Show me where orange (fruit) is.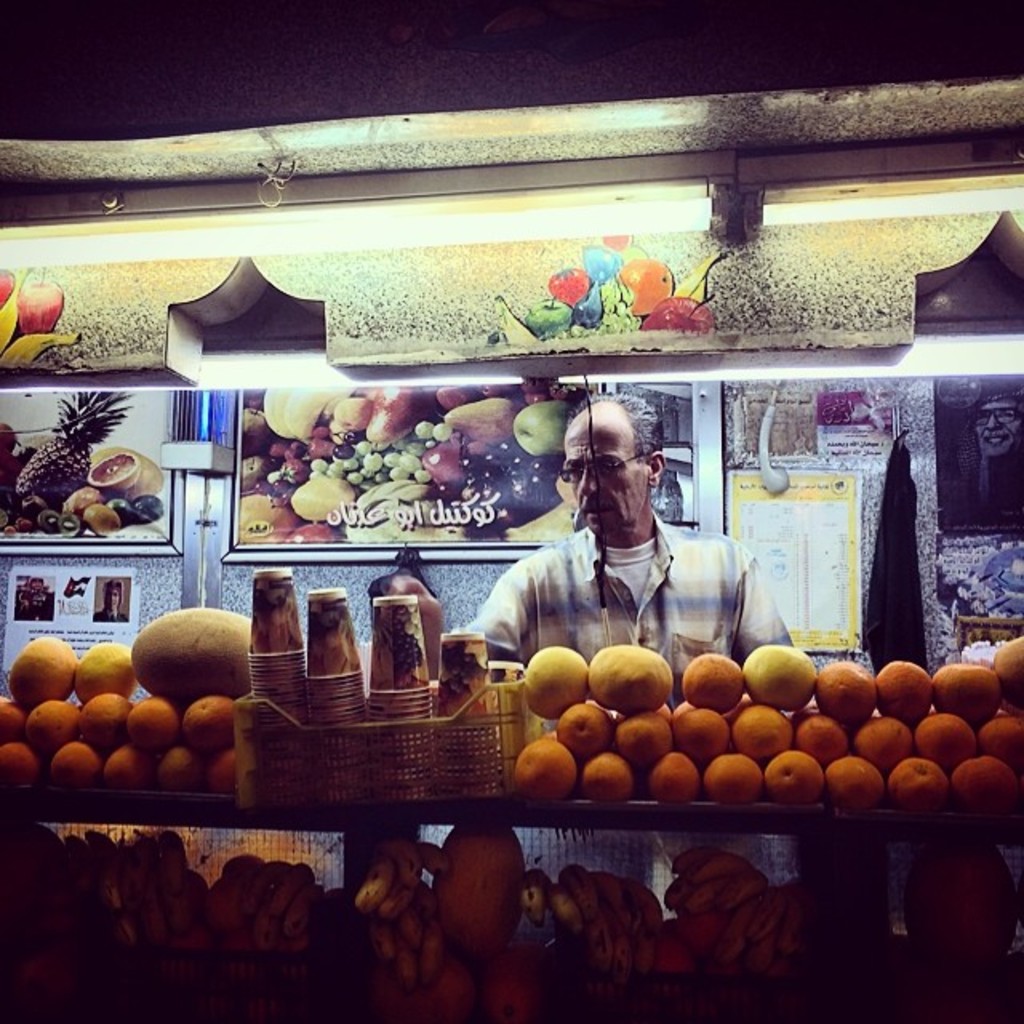
orange (fruit) is at 592:744:640:792.
